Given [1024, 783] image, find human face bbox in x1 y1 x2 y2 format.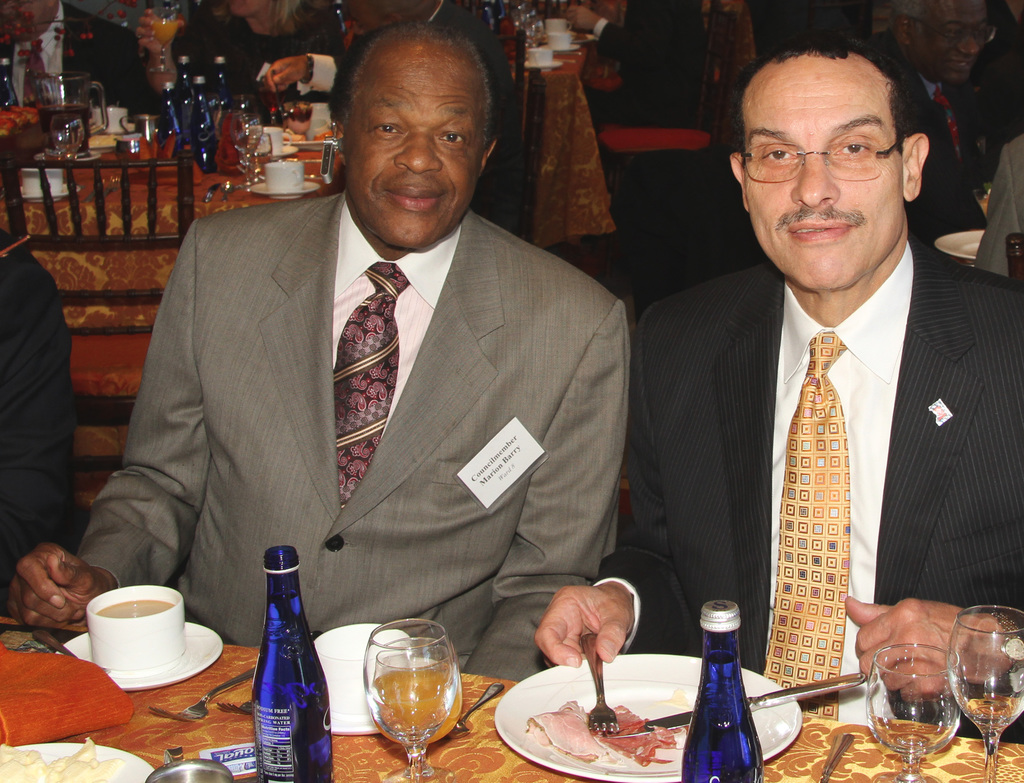
917 0 986 80.
